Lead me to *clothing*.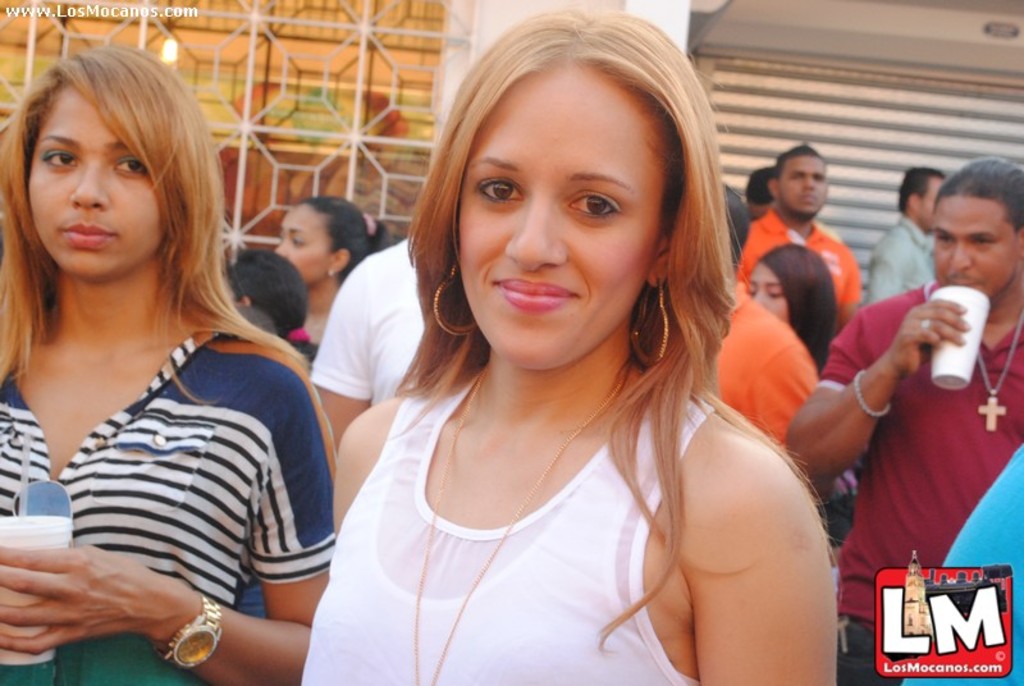
Lead to 297,392,708,685.
